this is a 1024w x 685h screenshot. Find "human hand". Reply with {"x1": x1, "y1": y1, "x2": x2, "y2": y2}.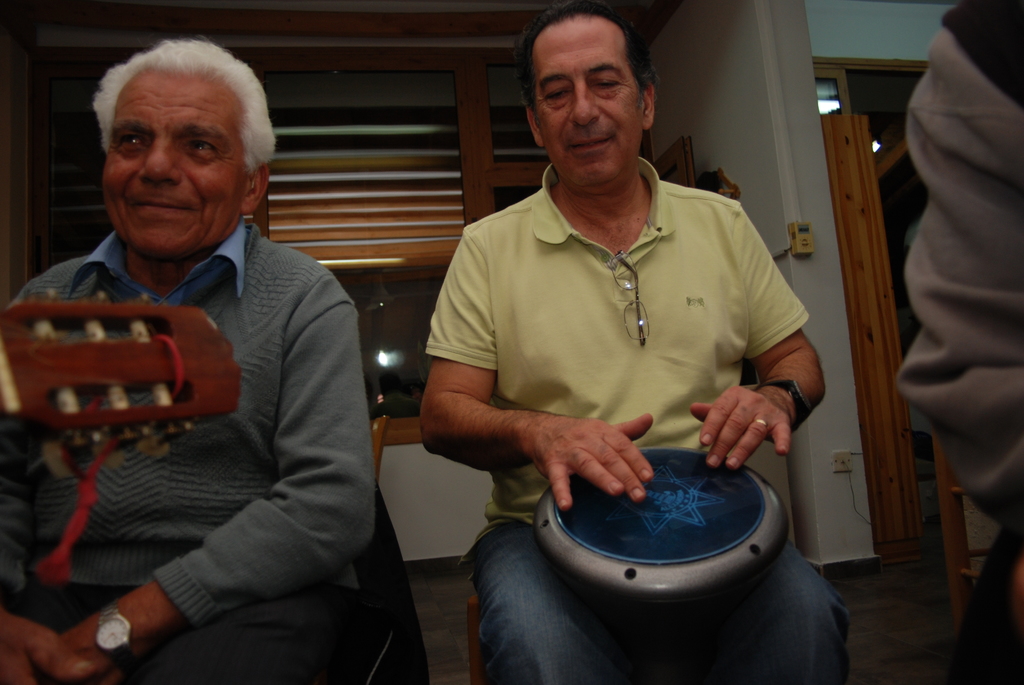
{"x1": 0, "y1": 620, "x2": 95, "y2": 684}.
